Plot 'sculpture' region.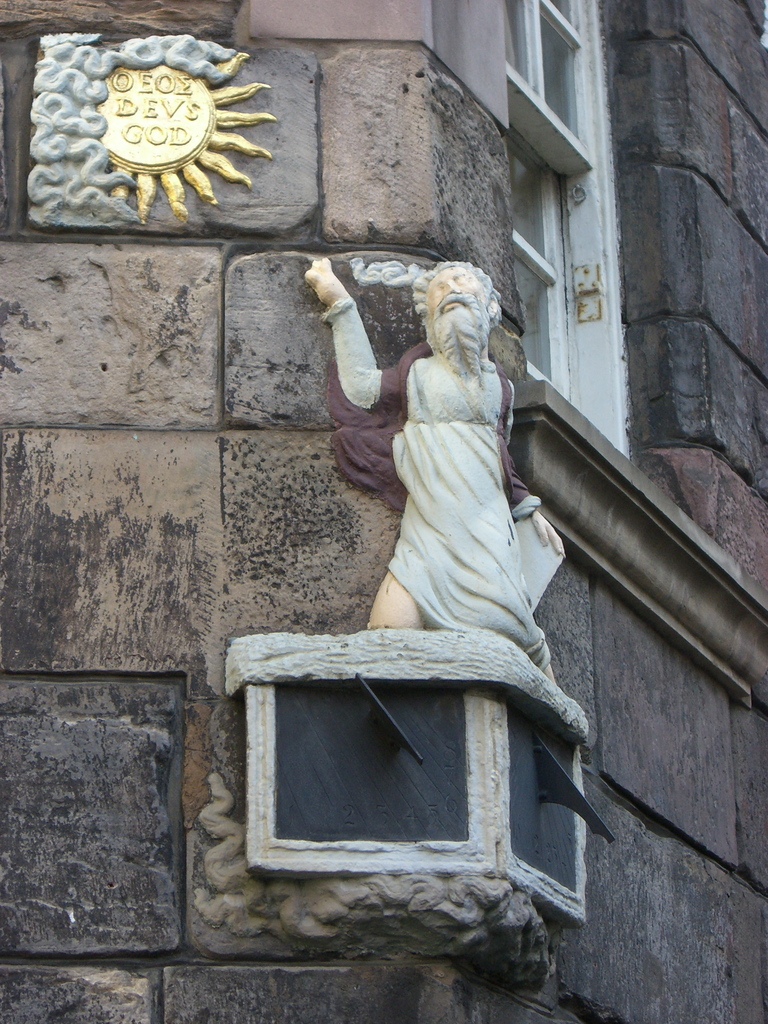
Plotted at 330 242 569 722.
